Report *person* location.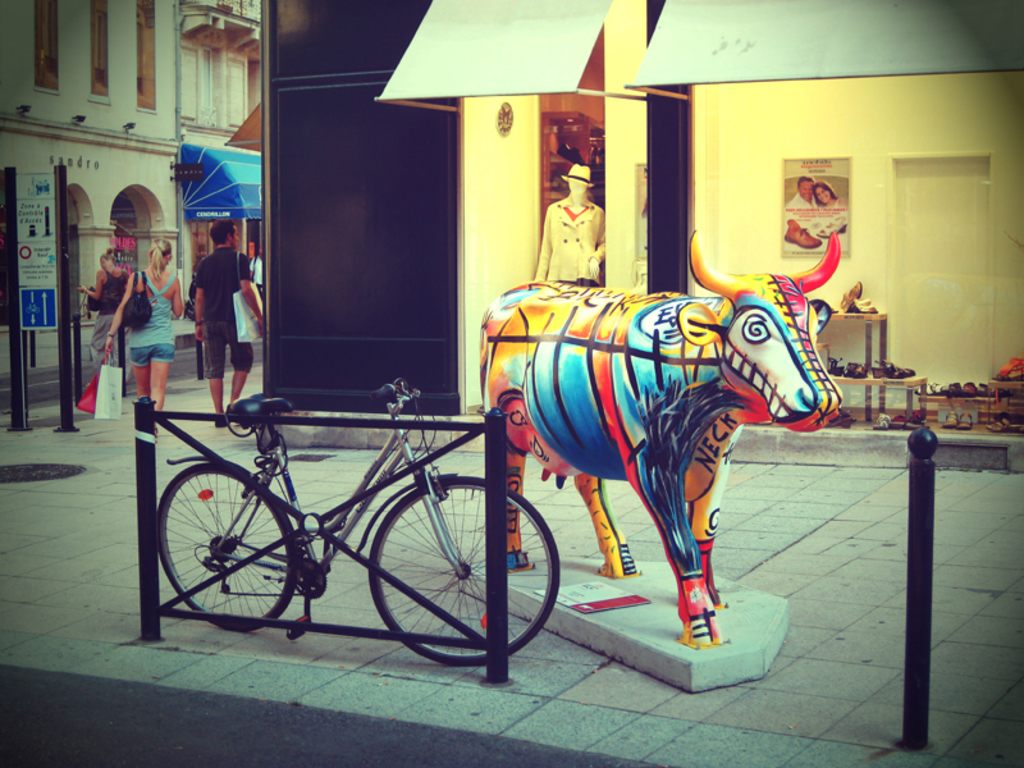
Report: detection(73, 244, 132, 371).
